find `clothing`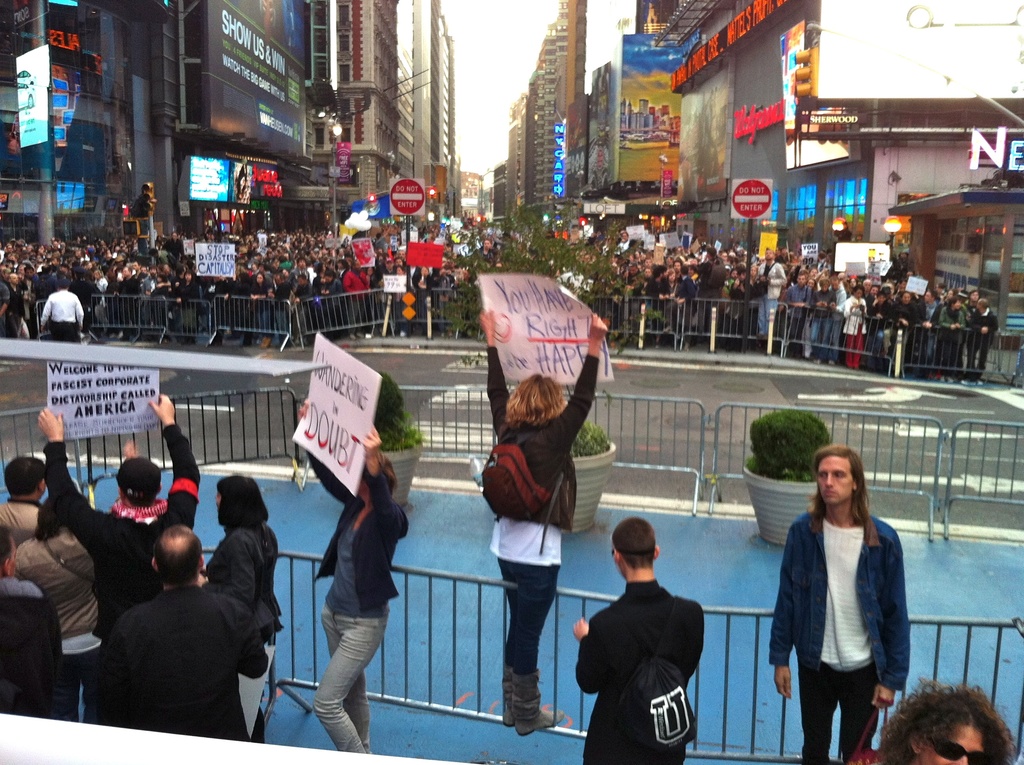
<region>897, 297, 911, 353</region>
